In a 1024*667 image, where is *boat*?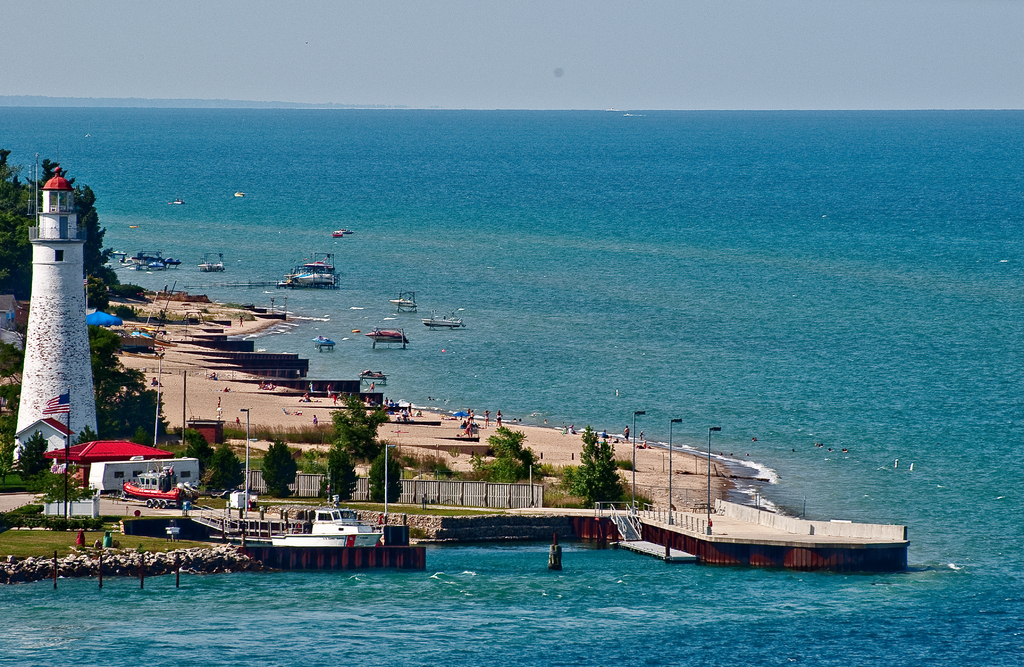
[left=111, top=250, right=127, bottom=256].
